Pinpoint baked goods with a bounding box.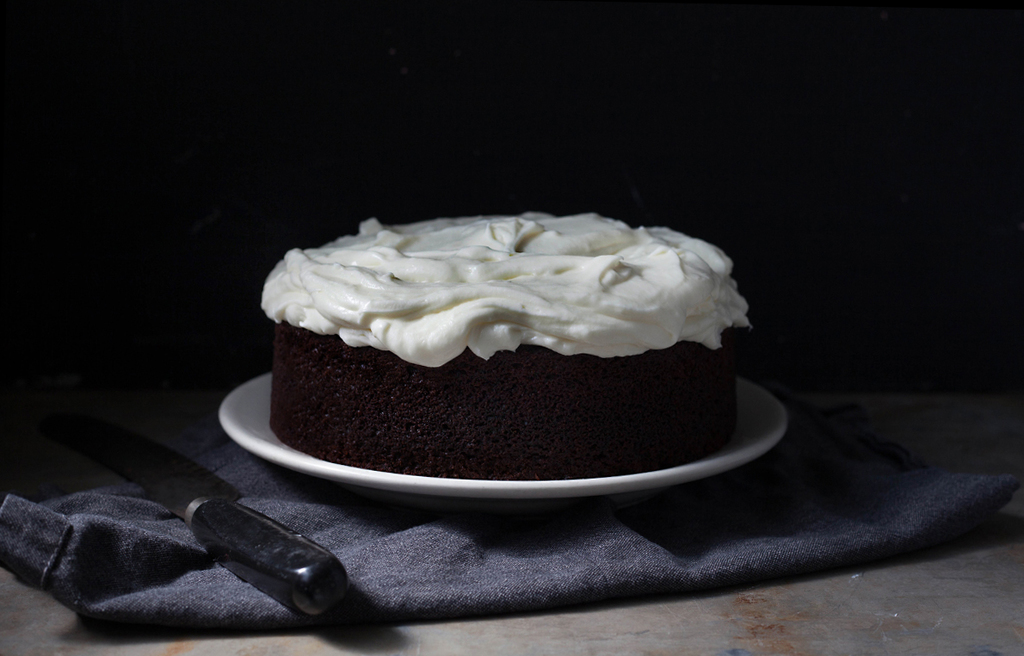
bbox=[261, 219, 768, 471].
